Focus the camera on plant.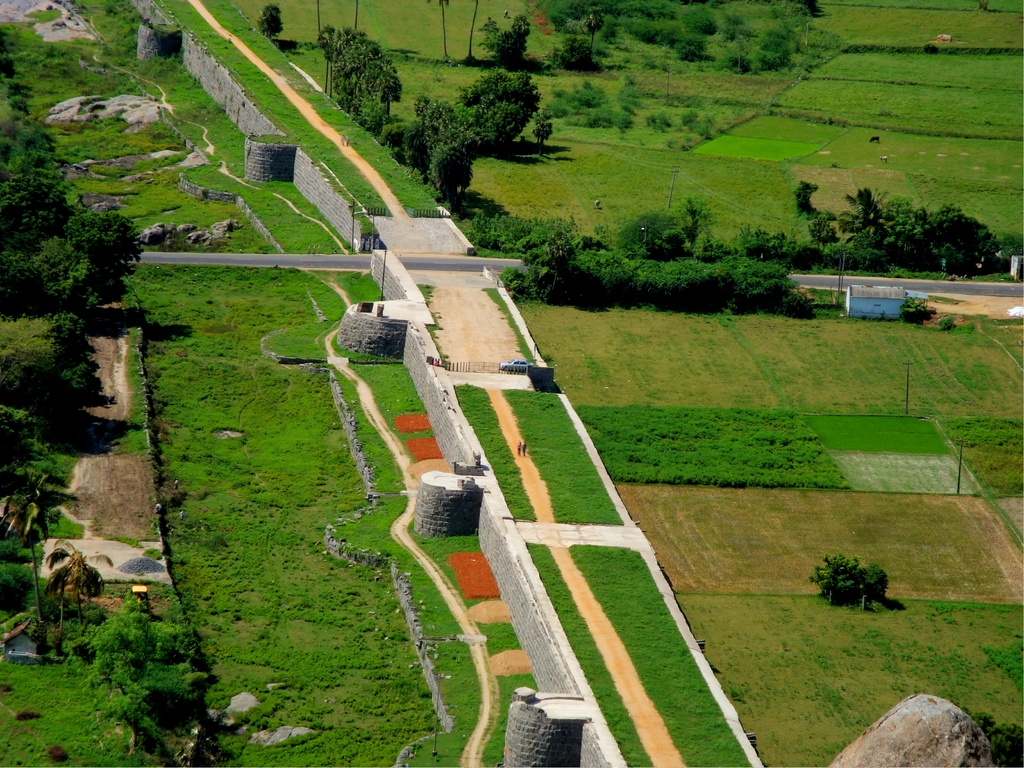
Focus region: box=[669, 587, 1023, 767].
